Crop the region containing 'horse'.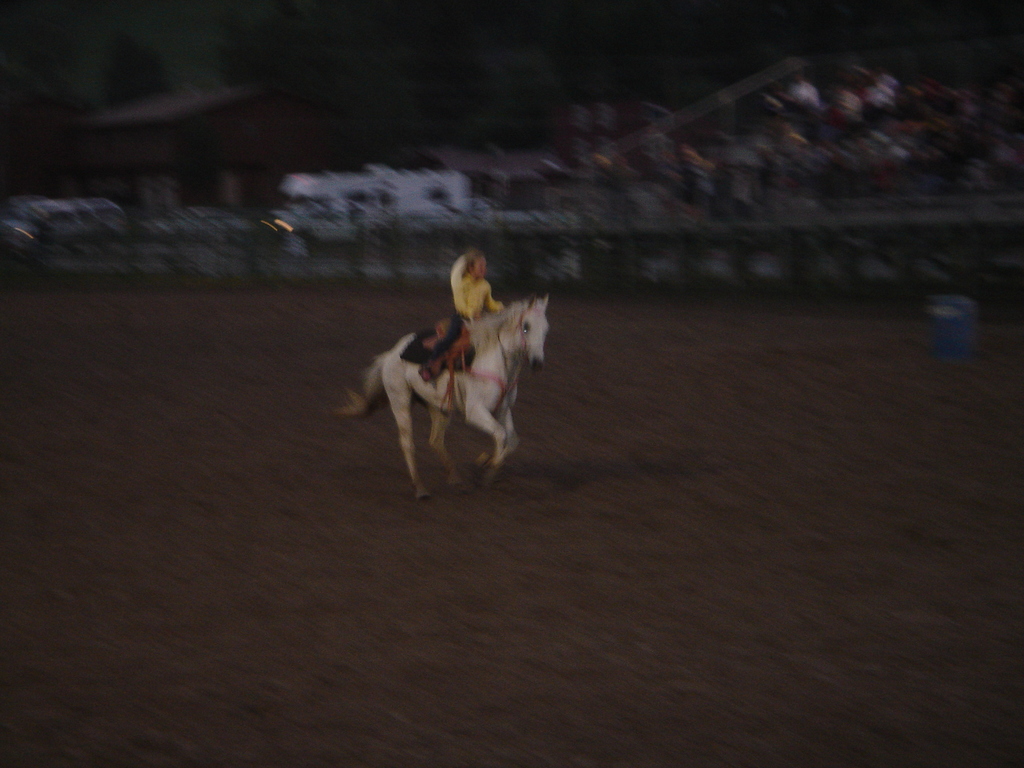
Crop region: (334,291,554,500).
